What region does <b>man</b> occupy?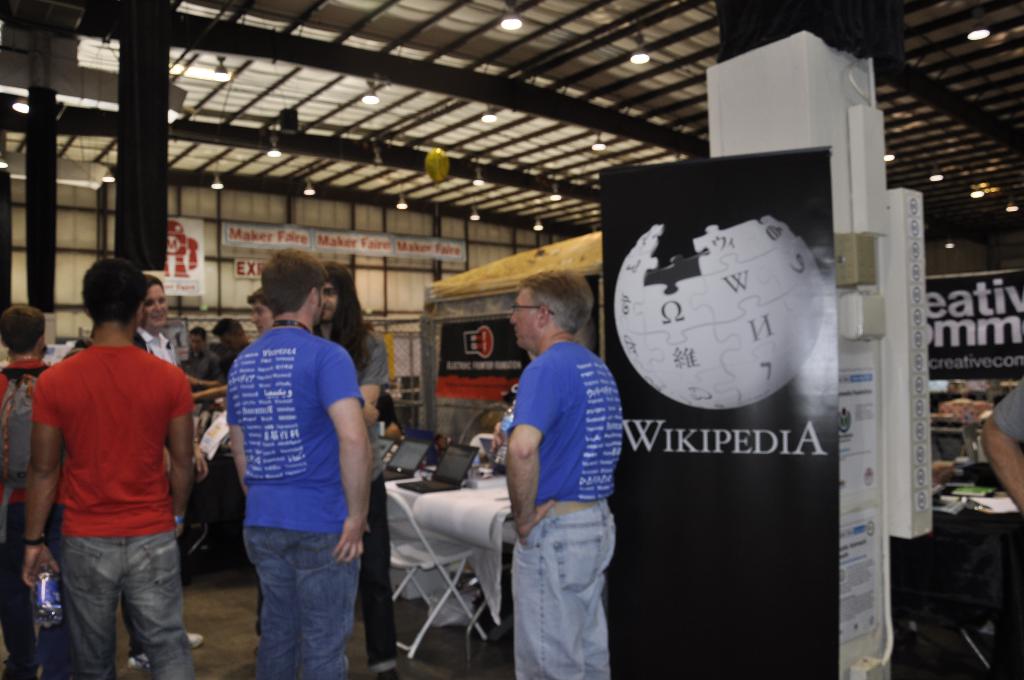
226, 249, 372, 679.
